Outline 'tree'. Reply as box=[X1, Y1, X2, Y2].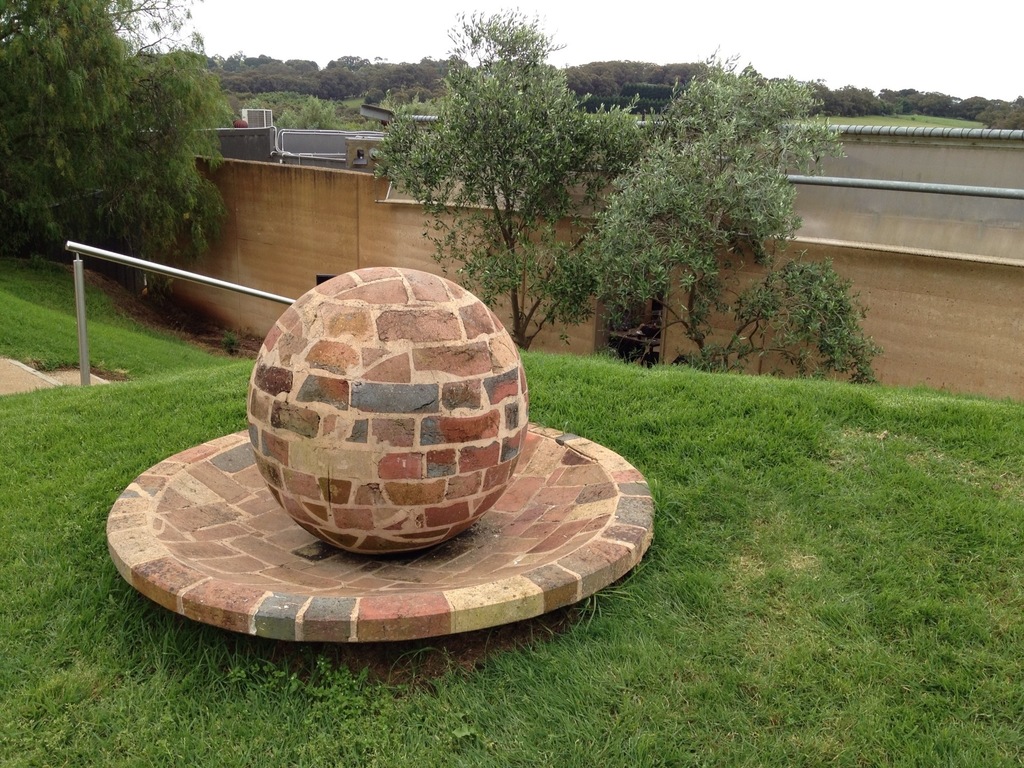
box=[0, 0, 245, 294].
